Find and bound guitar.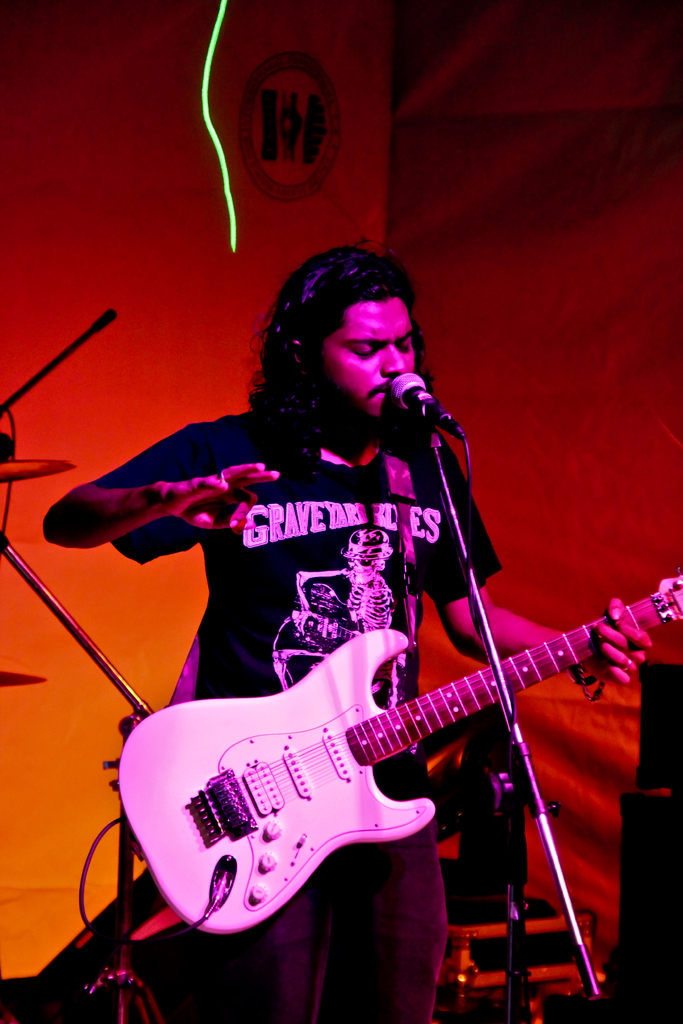
Bound: Rect(97, 614, 602, 952).
